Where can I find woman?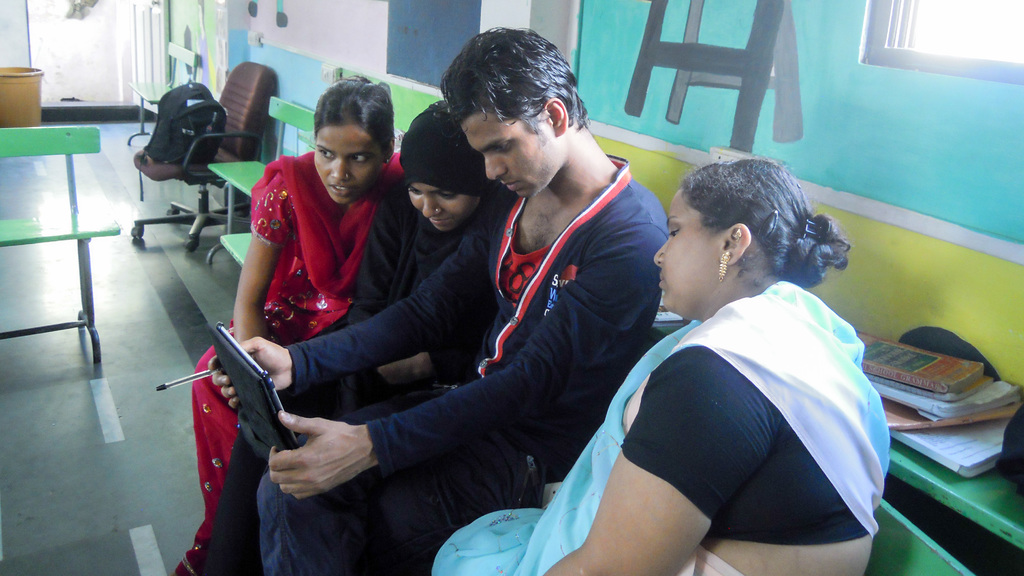
You can find it at crop(172, 72, 409, 575).
